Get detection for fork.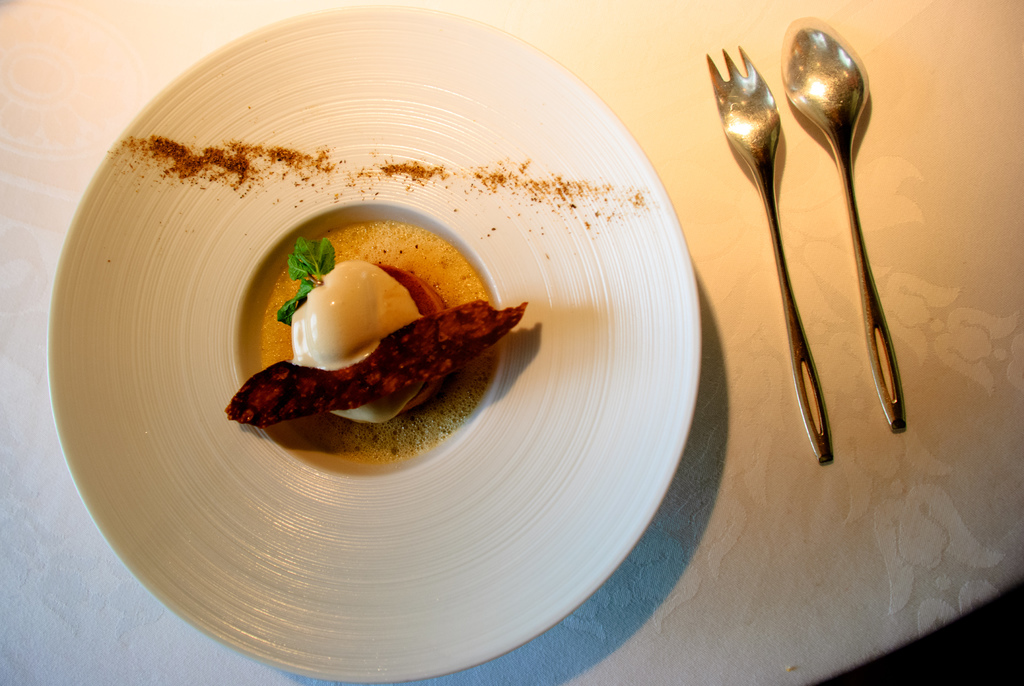
Detection: [left=705, top=44, right=835, bottom=462].
